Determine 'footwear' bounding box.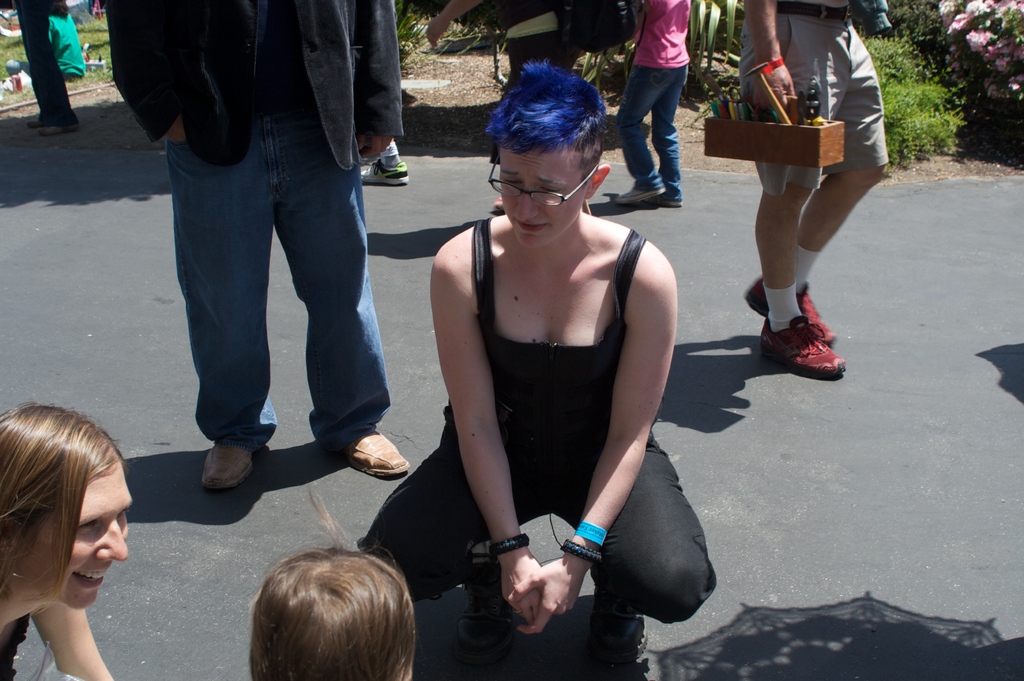
Determined: crop(607, 592, 652, 675).
